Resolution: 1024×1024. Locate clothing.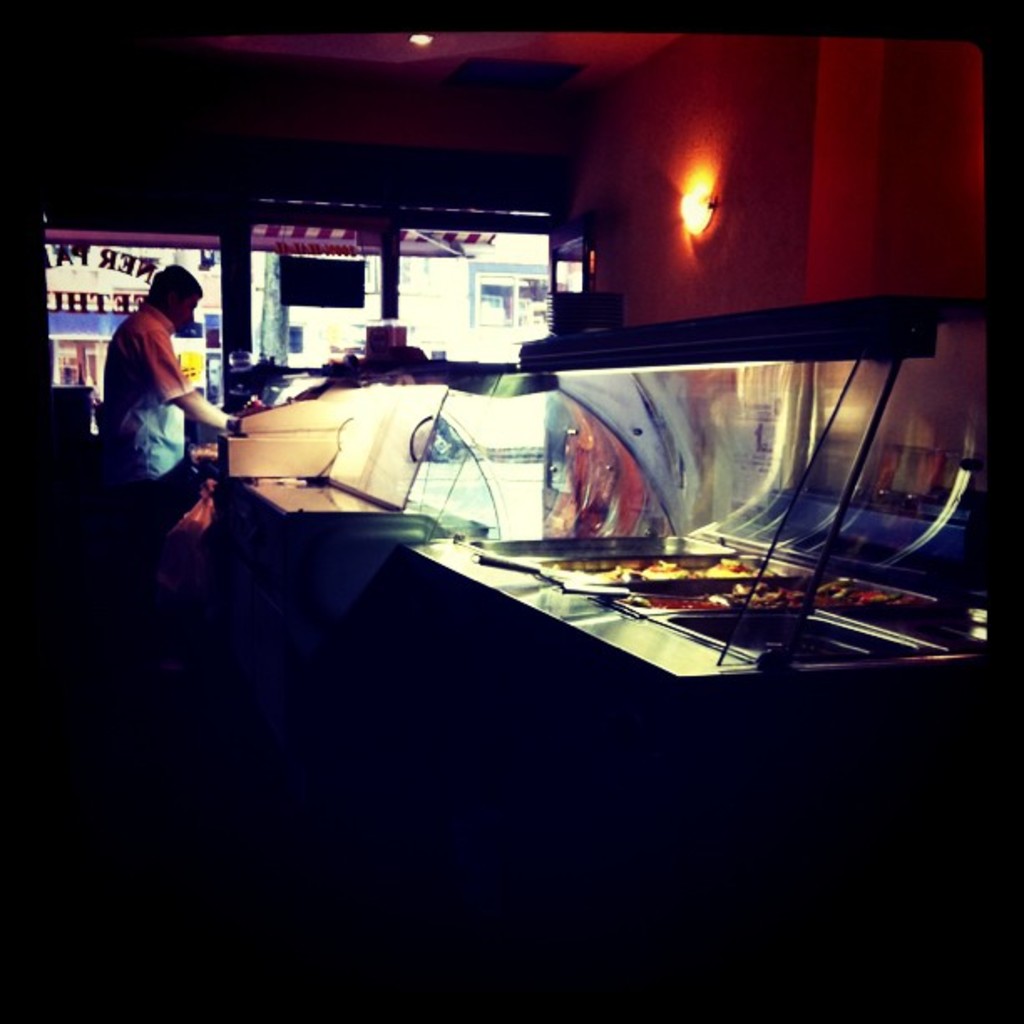
Rect(90, 268, 207, 482).
